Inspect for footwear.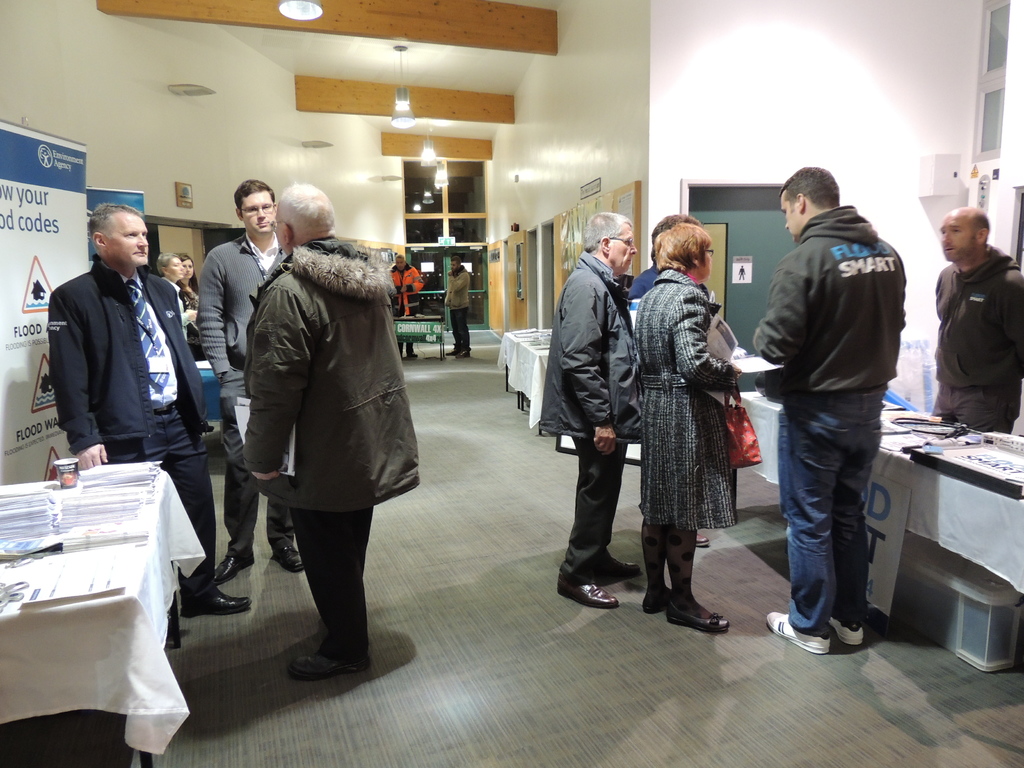
Inspection: (left=401, top=349, right=420, bottom=360).
